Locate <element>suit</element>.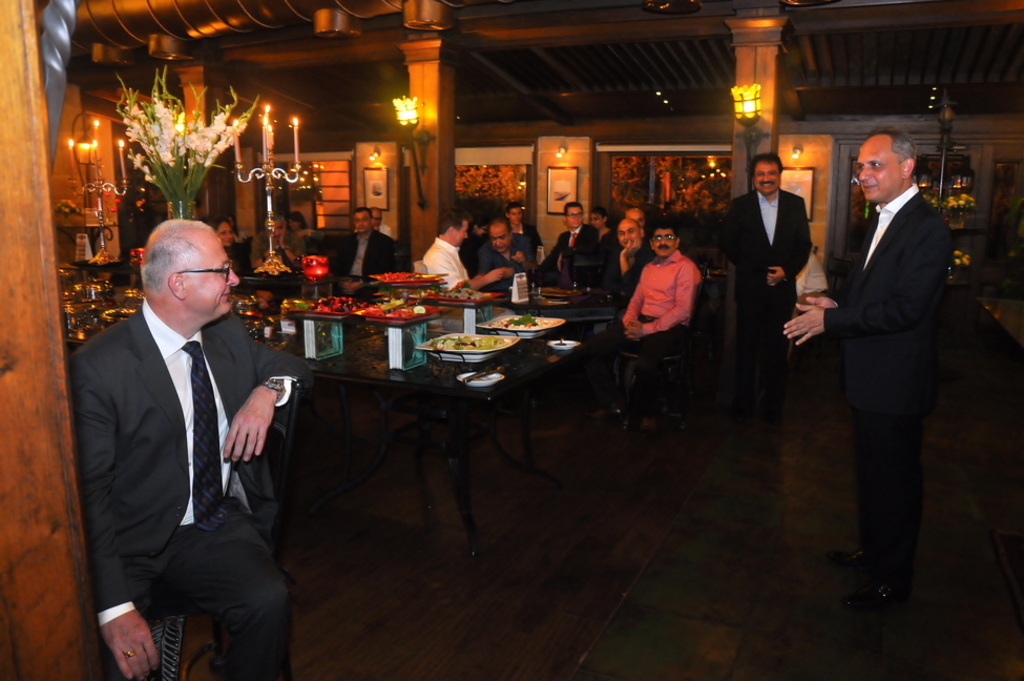
Bounding box: region(337, 231, 398, 276).
